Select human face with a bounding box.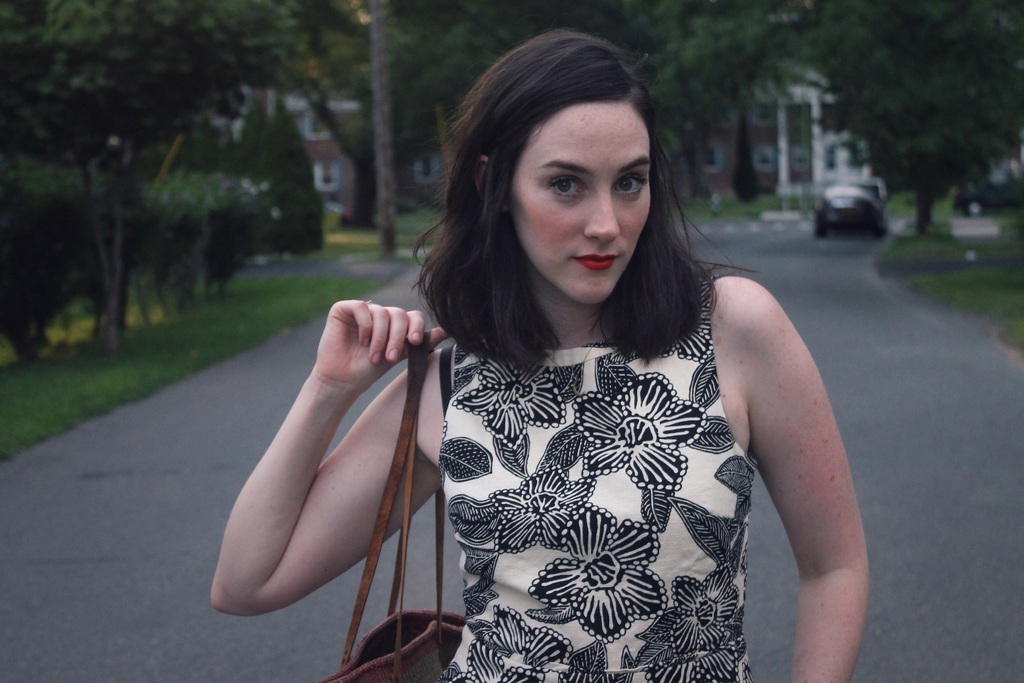
[510, 103, 653, 306].
